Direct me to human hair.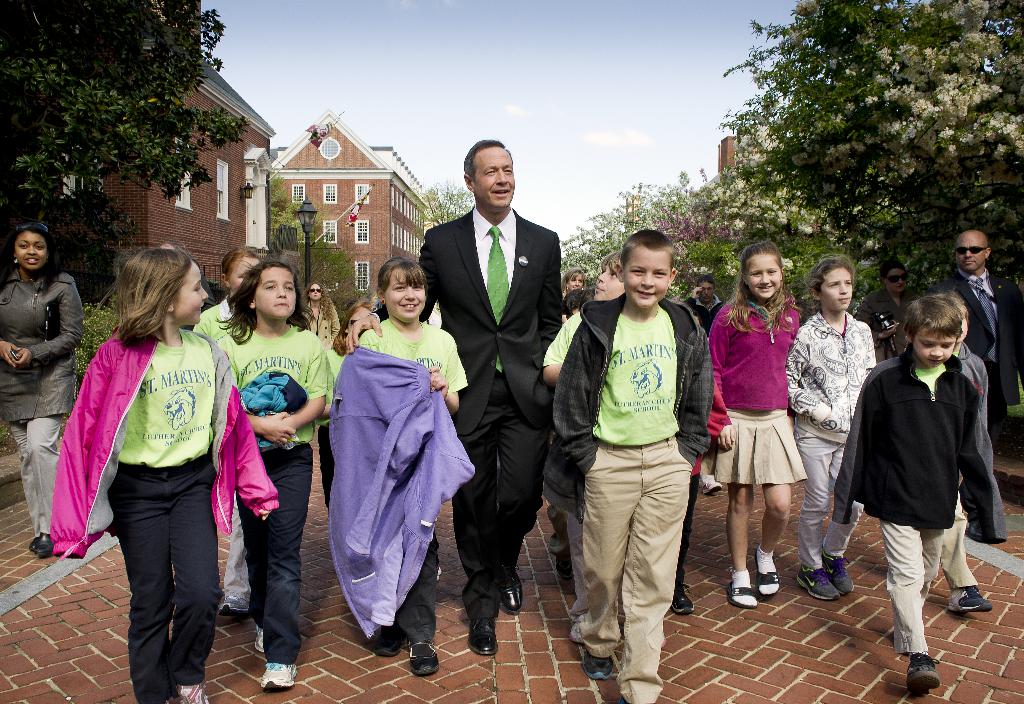
Direction: [900, 291, 961, 337].
